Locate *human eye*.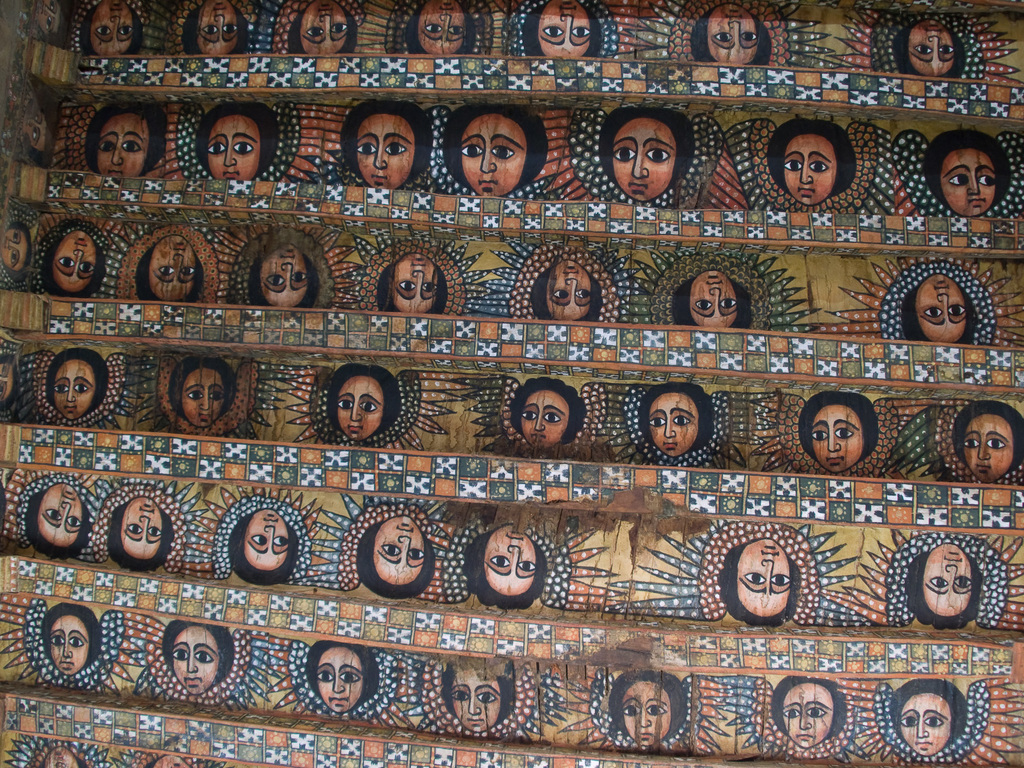
Bounding box: [55, 384, 68, 393].
